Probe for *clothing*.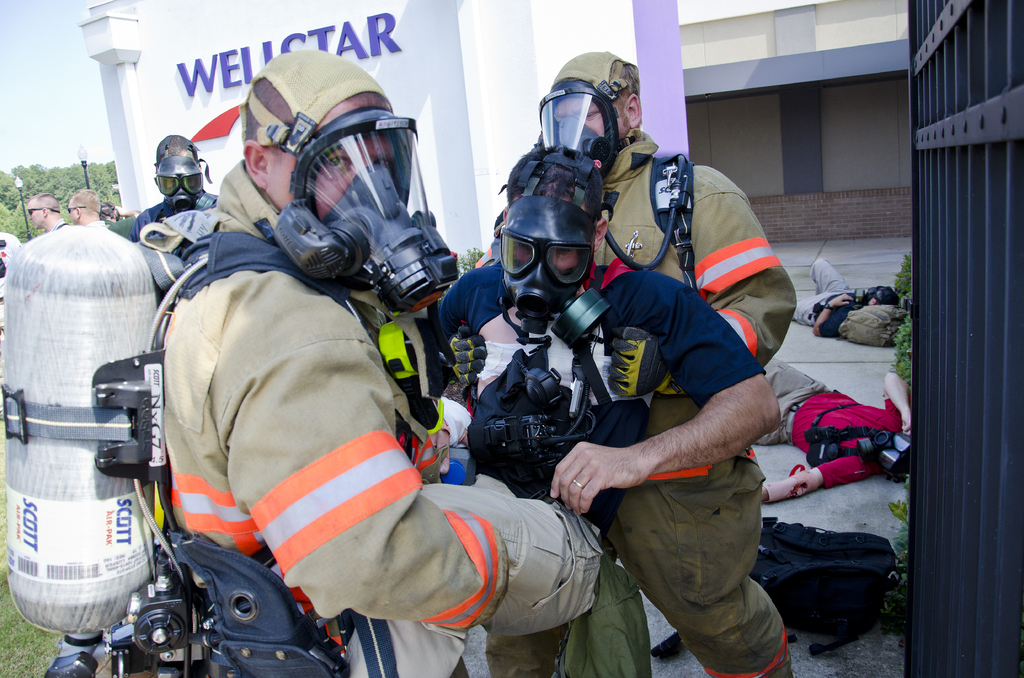
Probe result: (145, 161, 603, 677).
